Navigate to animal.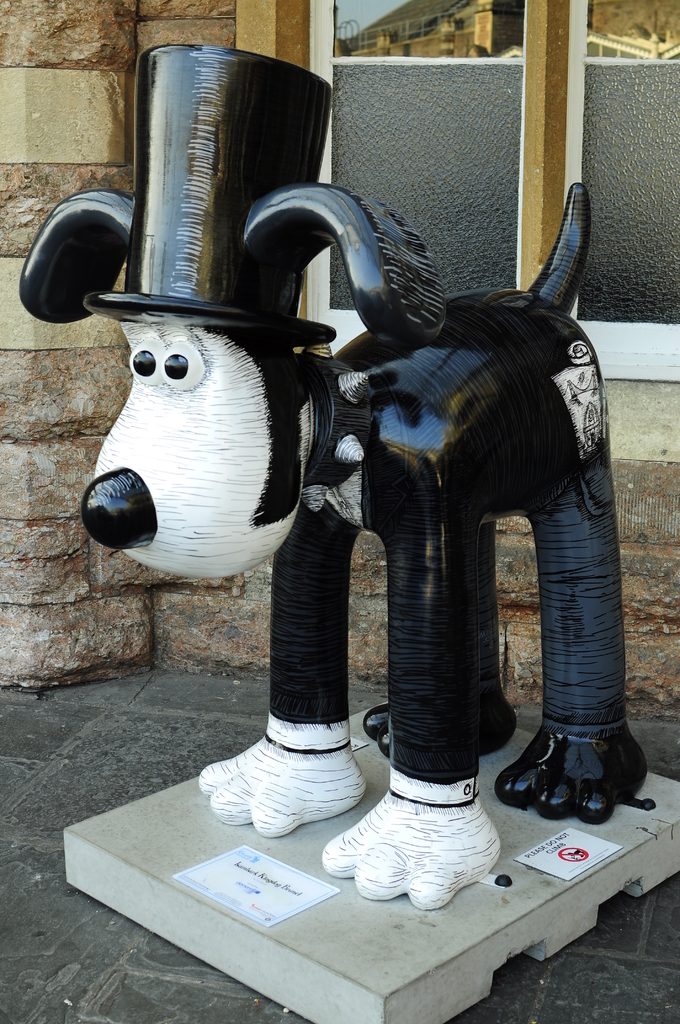
Navigation target: [15, 38, 654, 916].
